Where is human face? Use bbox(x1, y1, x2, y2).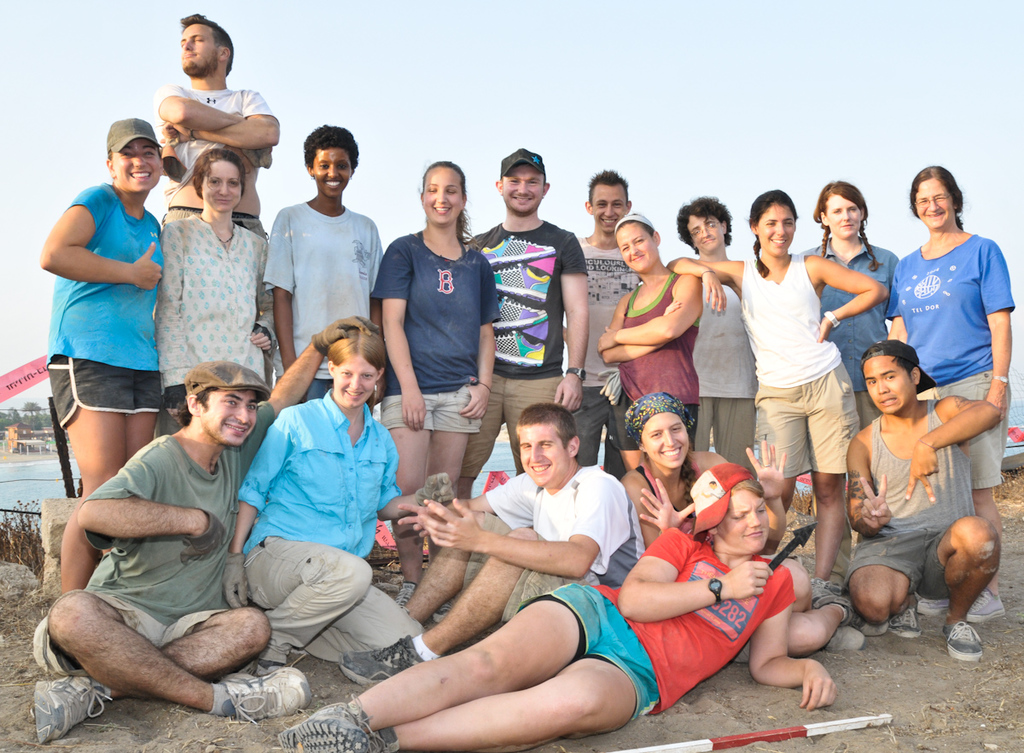
bbox(335, 356, 381, 406).
